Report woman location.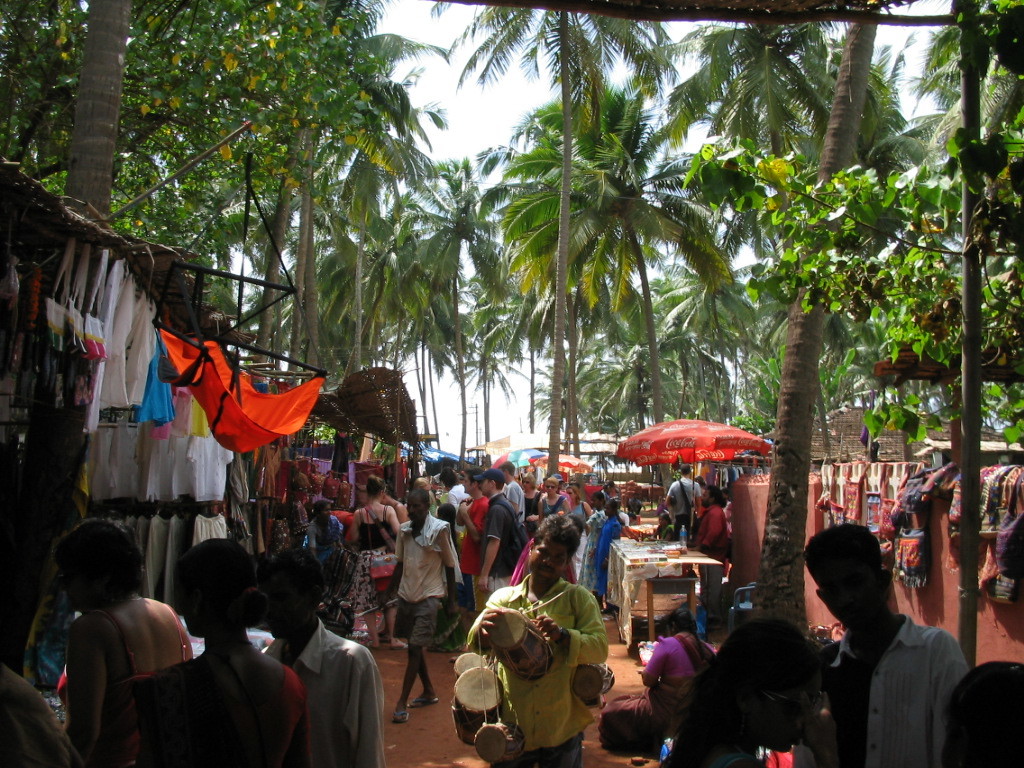
Report: (left=538, top=478, right=567, bottom=520).
